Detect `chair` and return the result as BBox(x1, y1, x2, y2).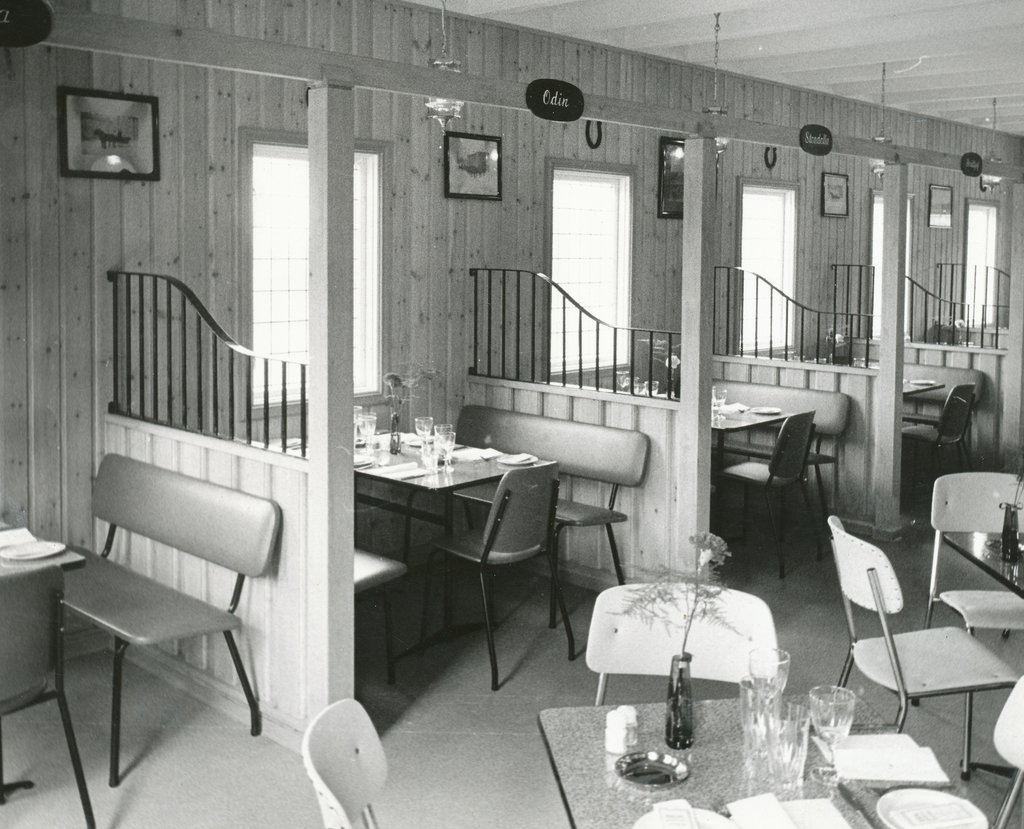
BBox(824, 508, 1023, 777).
